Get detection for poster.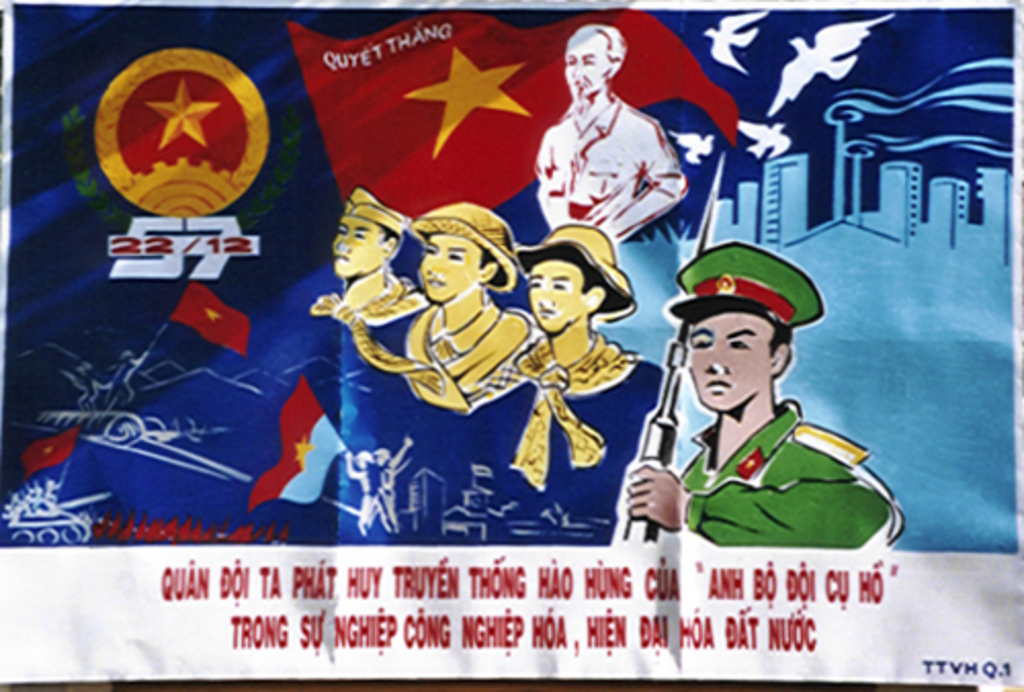
Detection: region(10, 10, 1014, 659).
